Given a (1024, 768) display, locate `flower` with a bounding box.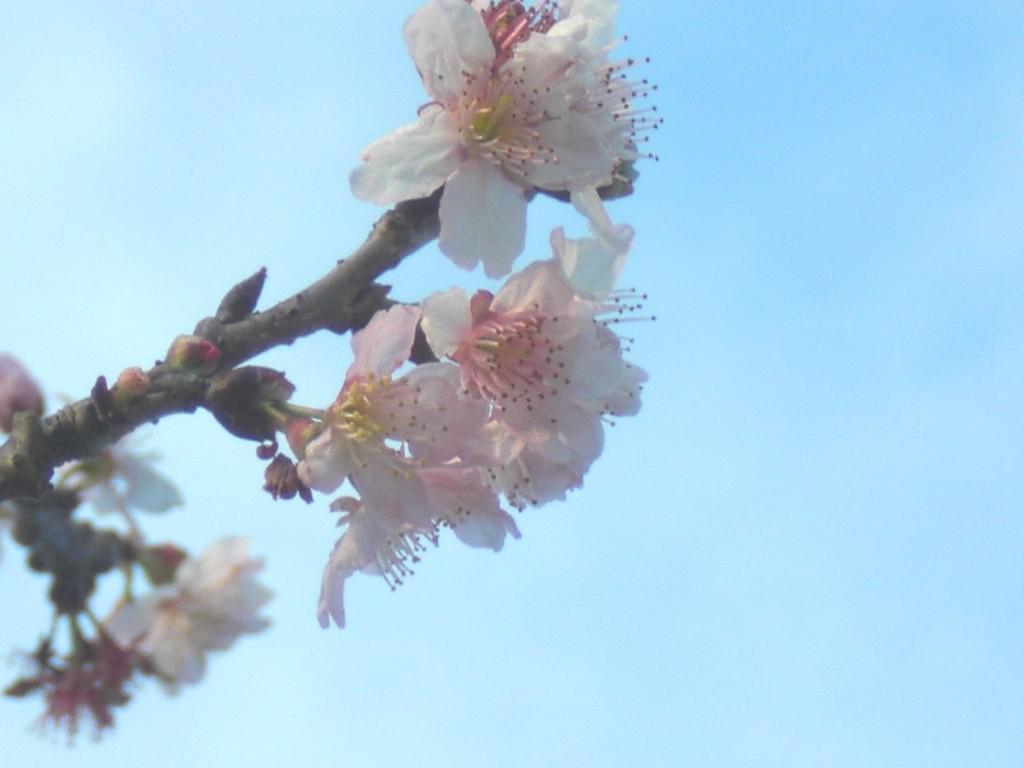
Located: (left=105, top=532, right=273, bottom=679).
